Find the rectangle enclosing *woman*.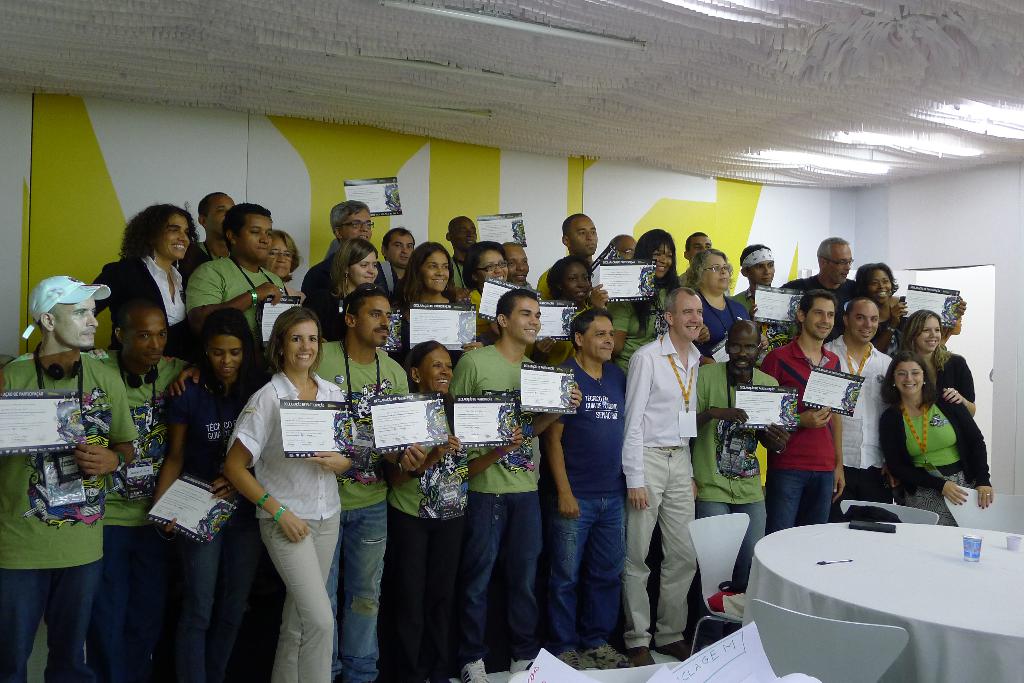
(687, 239, 765, 353).
